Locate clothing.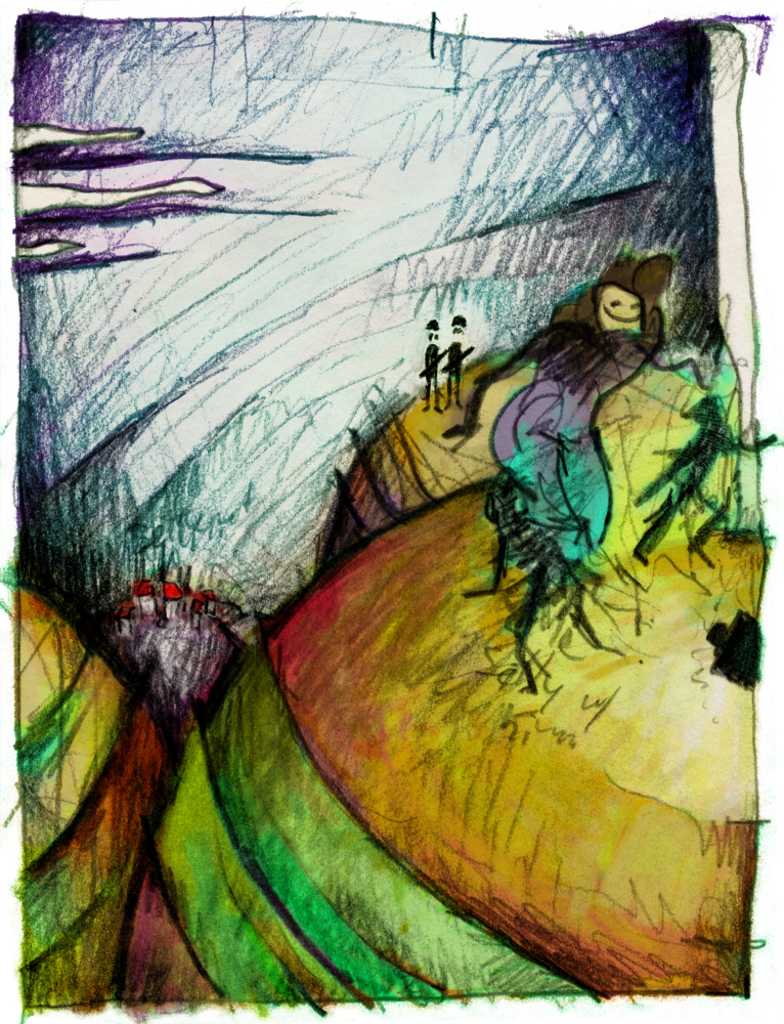
Bounding box: (x1=490, y1=336, x2=644, y2=558).
